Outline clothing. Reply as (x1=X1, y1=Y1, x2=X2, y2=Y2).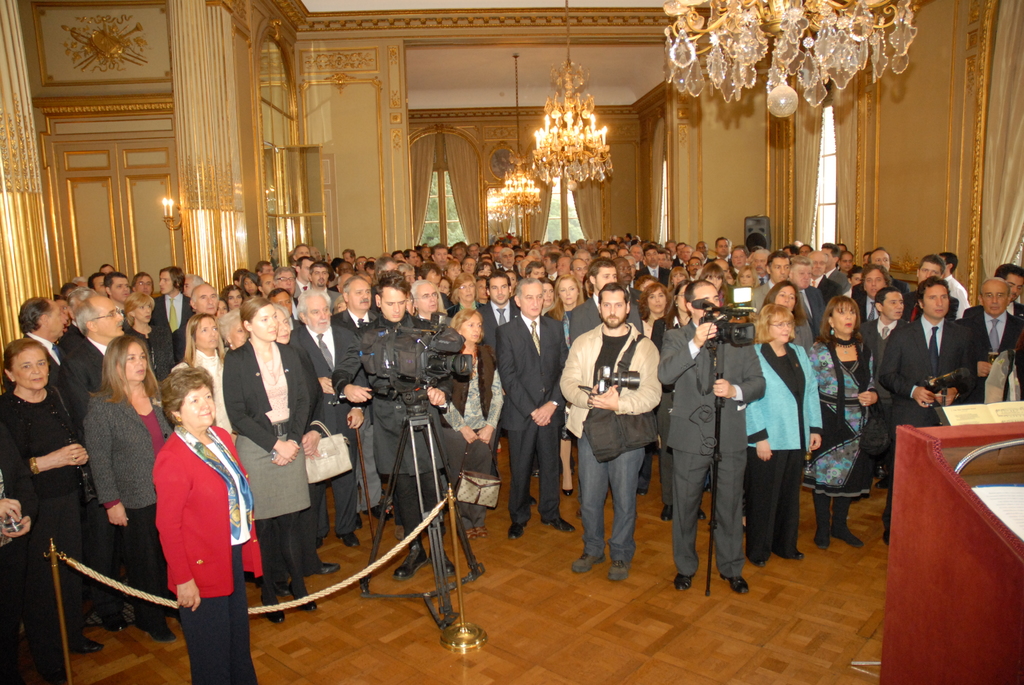
(x1=447, y1=297, x2=486, y2=319).
